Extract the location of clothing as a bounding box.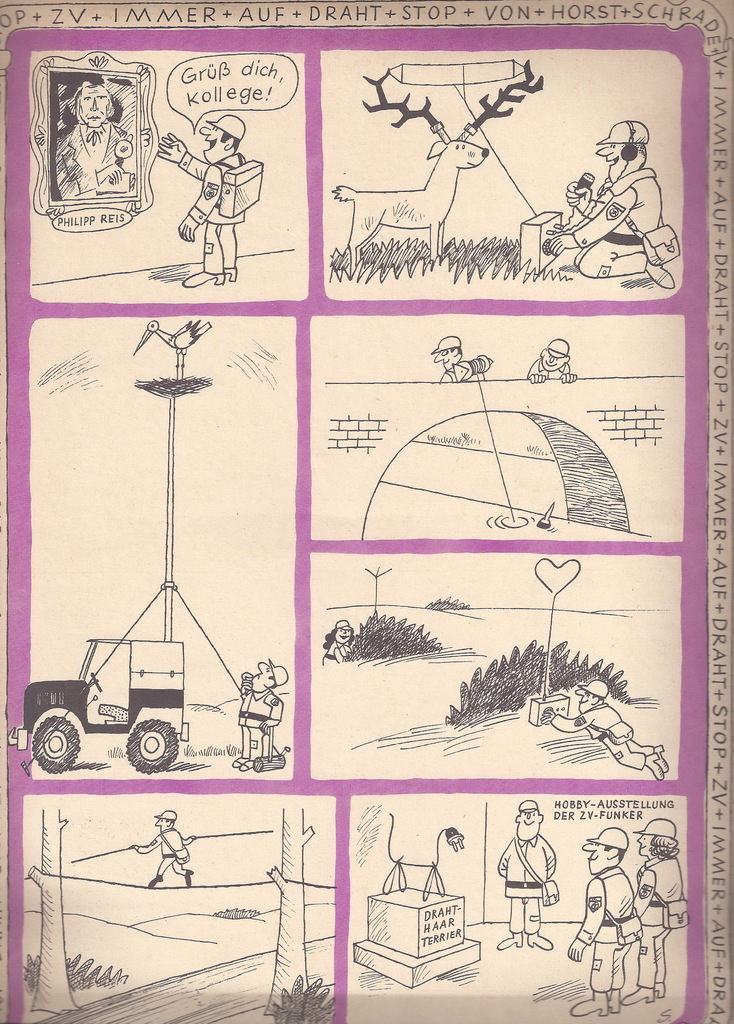
{"left": 583, "top": 237, "right": 673, "bottom": 274}.
